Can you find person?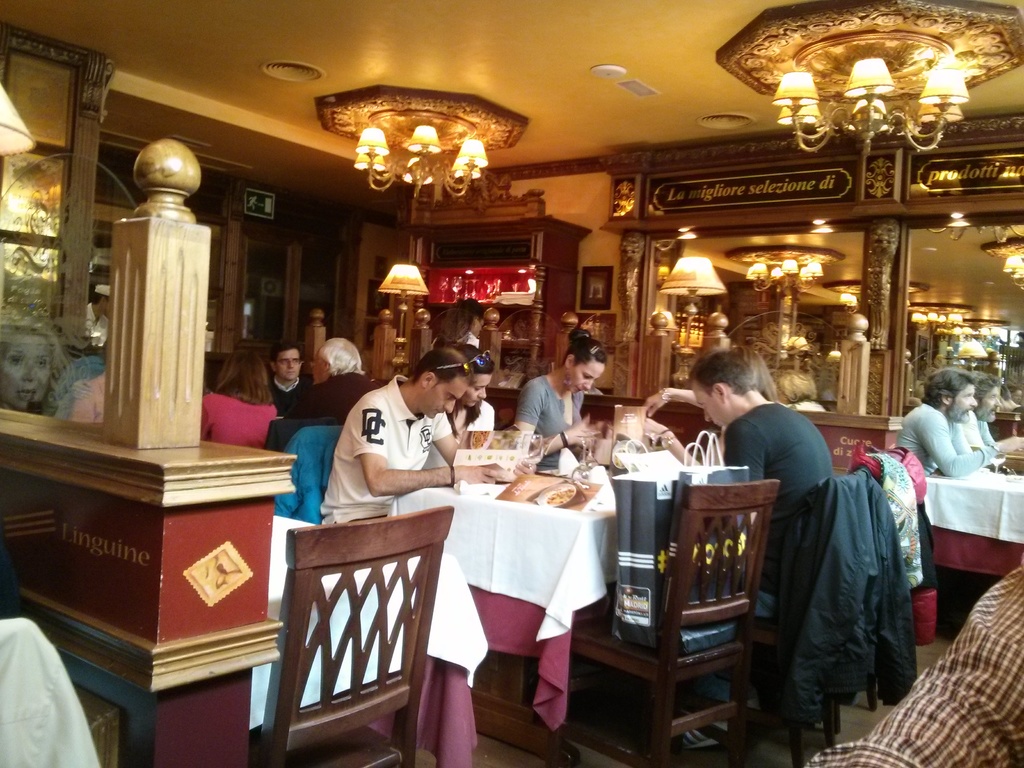
Yes, bounding box: box=[429, 296, 481, 348].
